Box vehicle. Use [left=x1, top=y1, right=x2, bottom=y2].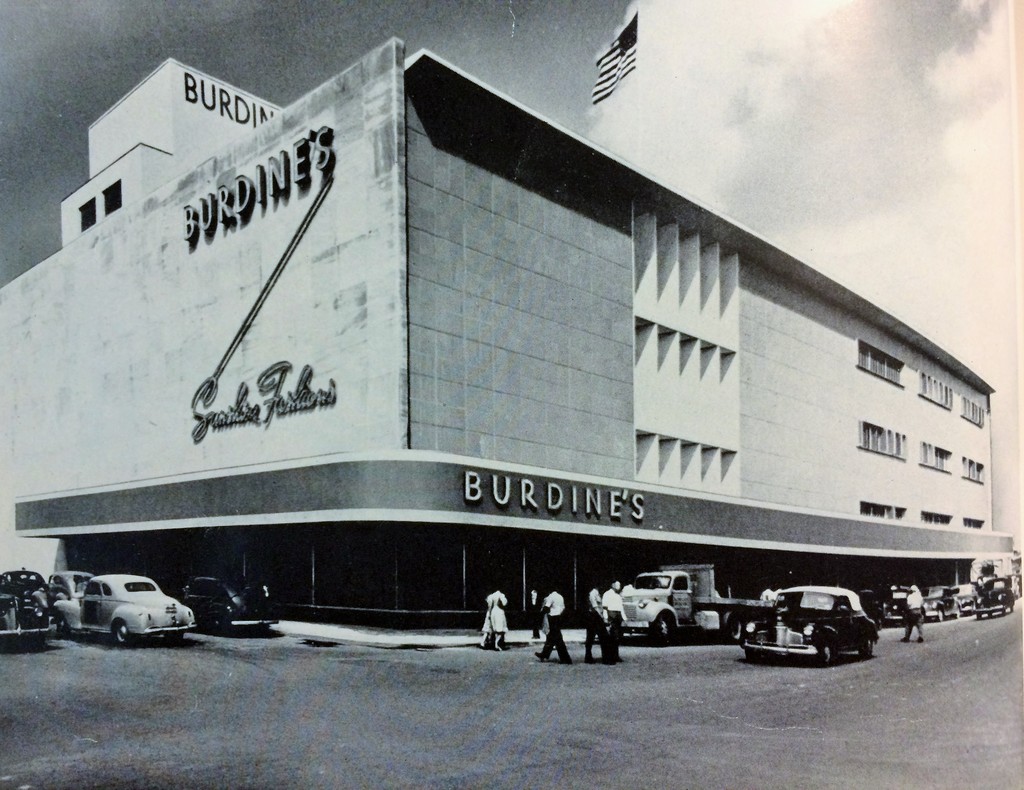
[left=968, top=574, right=1023, bottom=617].
